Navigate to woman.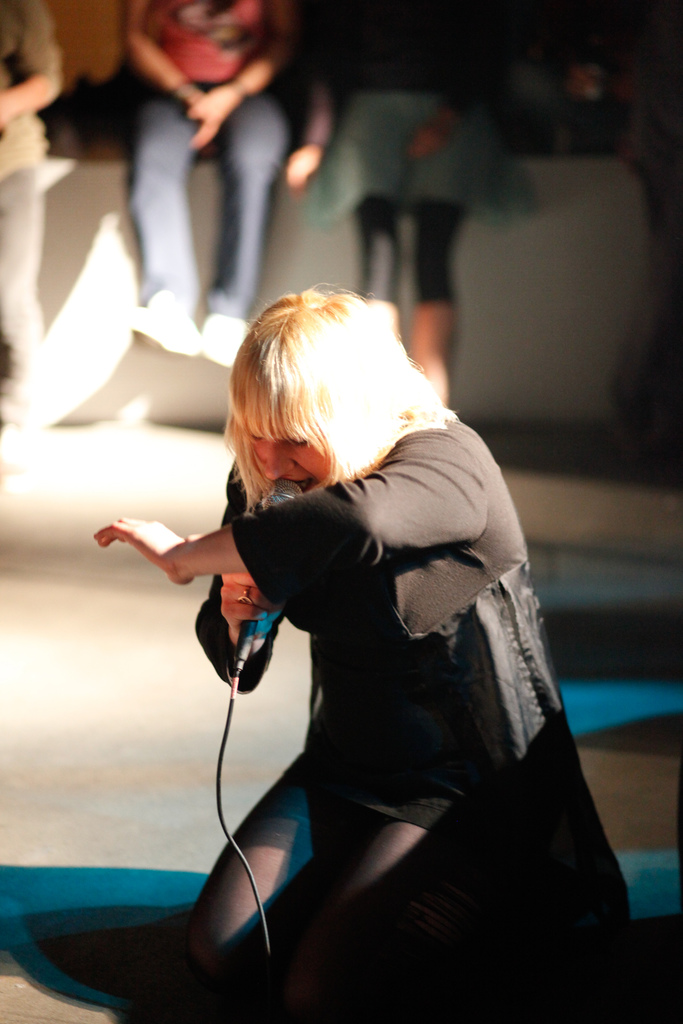
Navigation target: [left=74, top=179, right=629, bottom=989].
